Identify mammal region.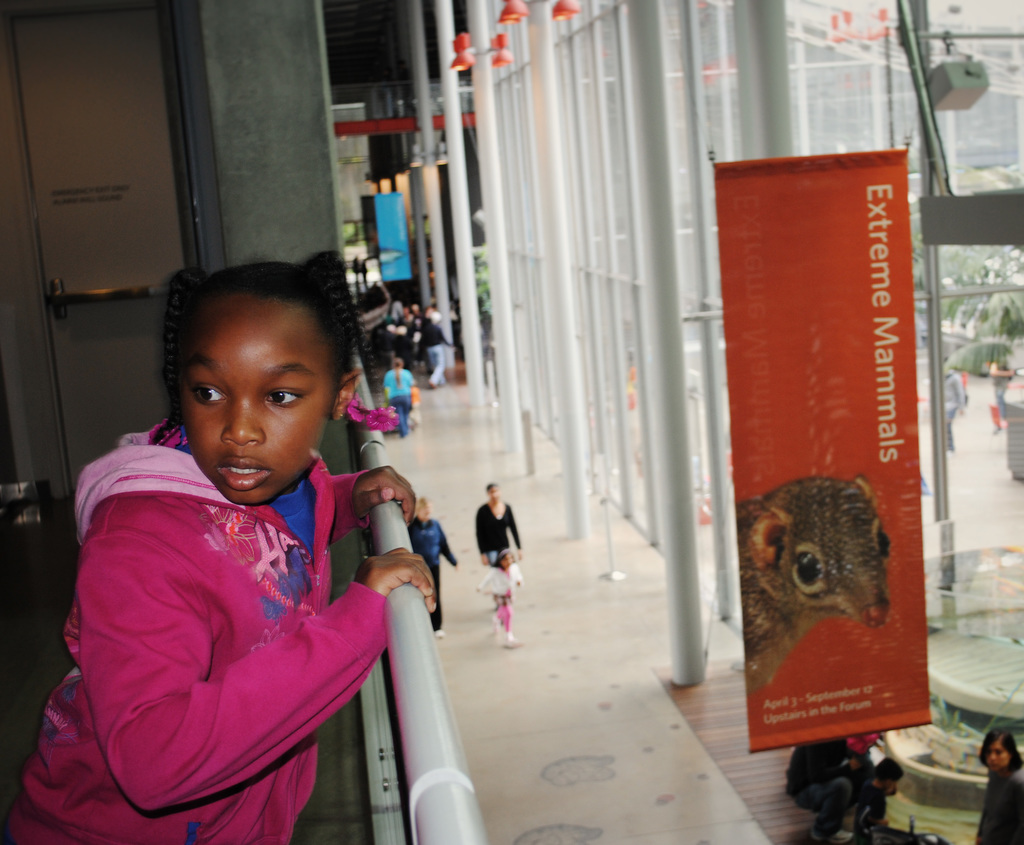
Region: {"x1": 363, "y1": 263, "x2": 372, "y2": 279}.
